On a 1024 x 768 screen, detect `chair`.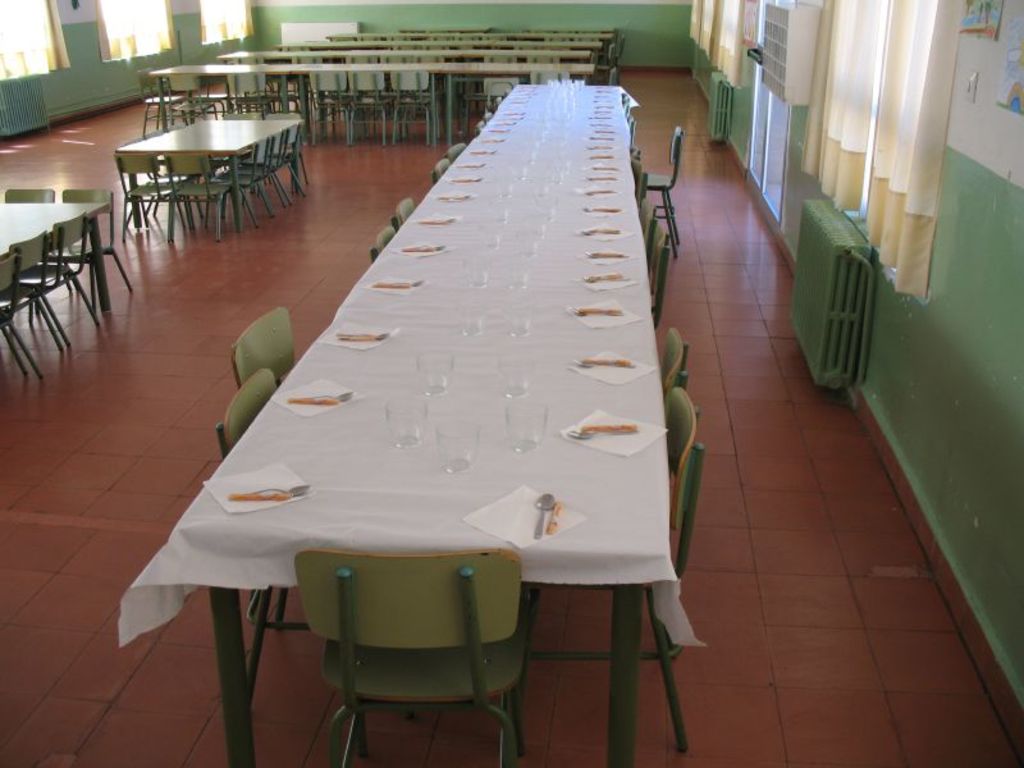
l=375, t=55, r=415, b=63.
